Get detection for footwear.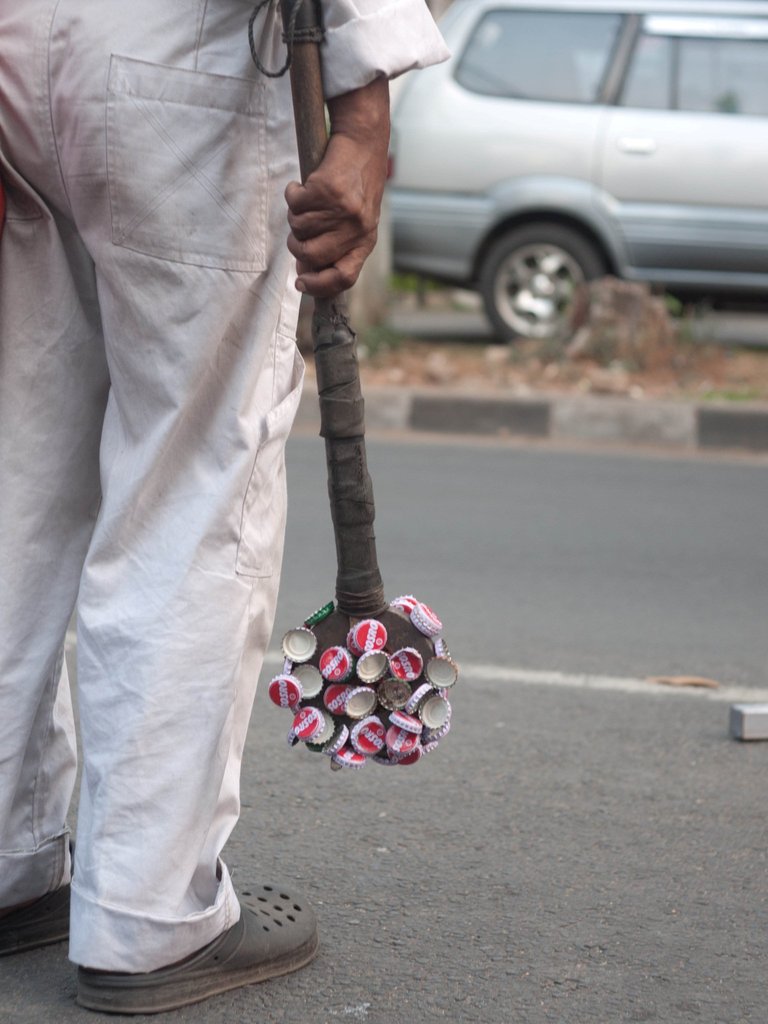
Detection: {"left": 0, "top": 875, "right": 74, "bottom": 956}.
